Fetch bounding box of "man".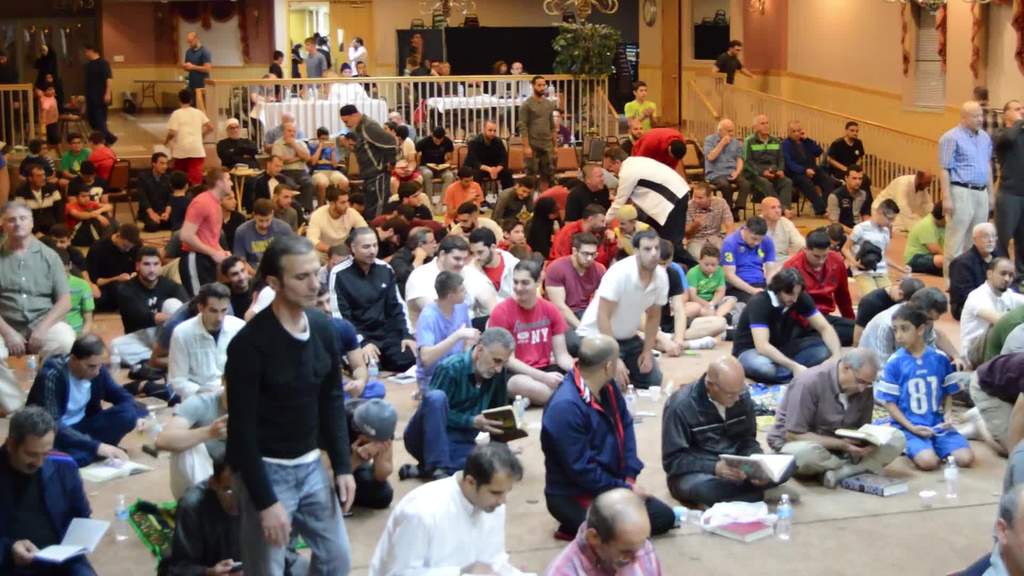
Bbox: crop(170, 283, 243, 392).
